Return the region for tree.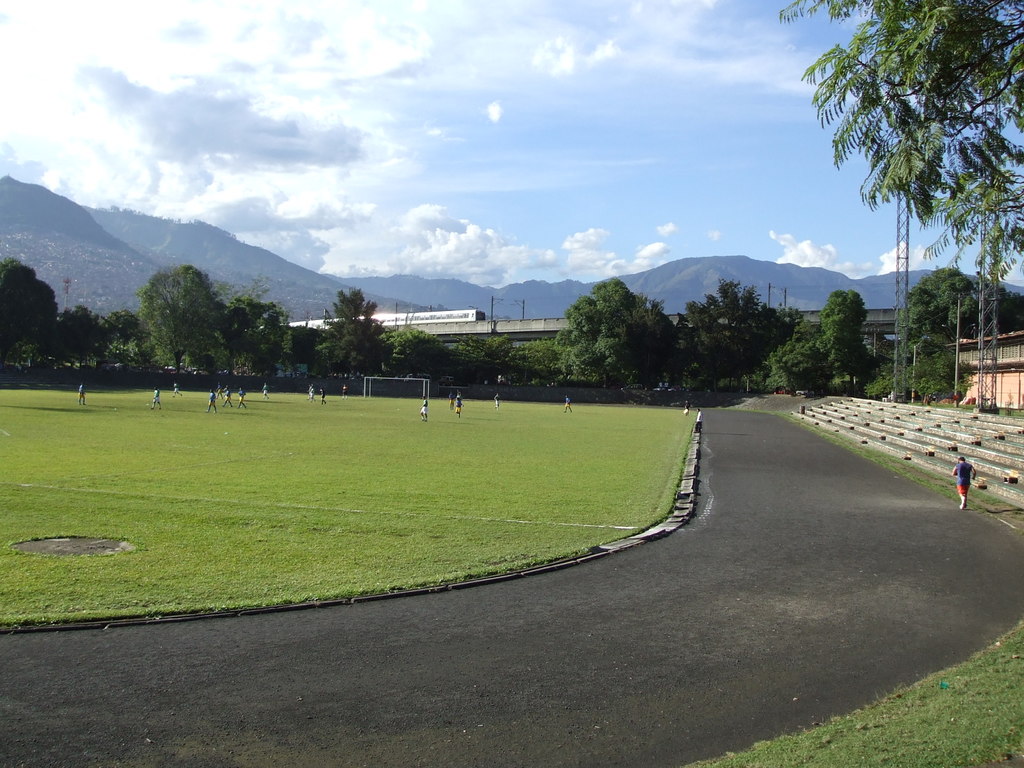
[left=774, top=0, right=1023, bottom=294].
